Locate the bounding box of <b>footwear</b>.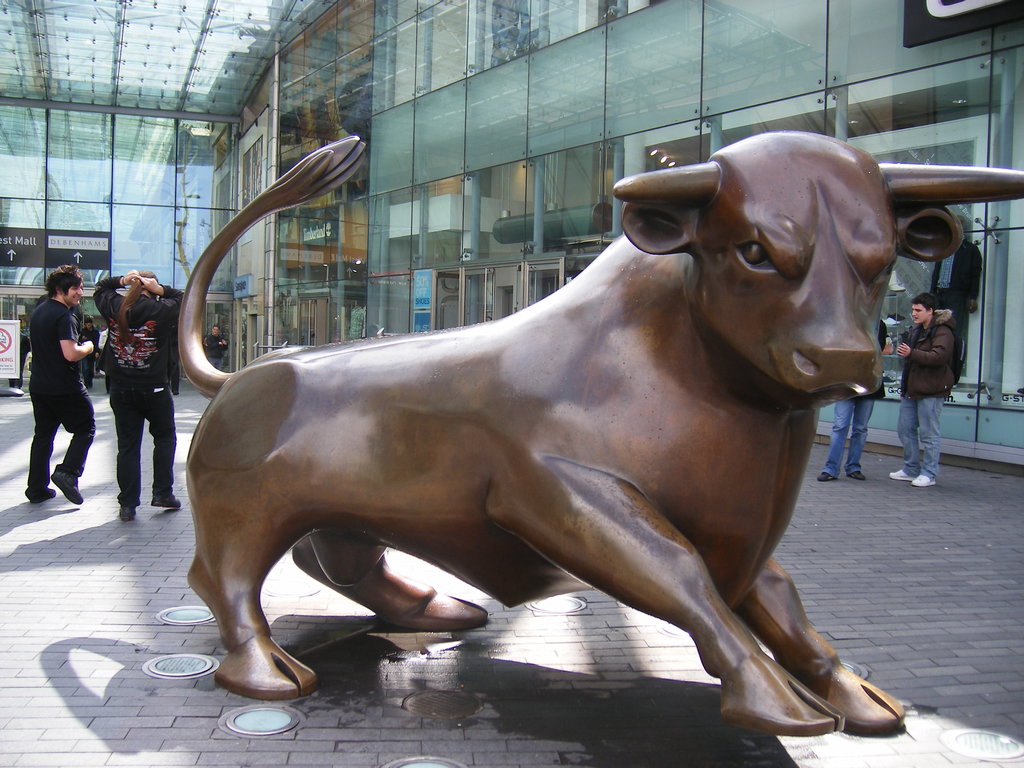
Bounding box: 888/466/913/483.
